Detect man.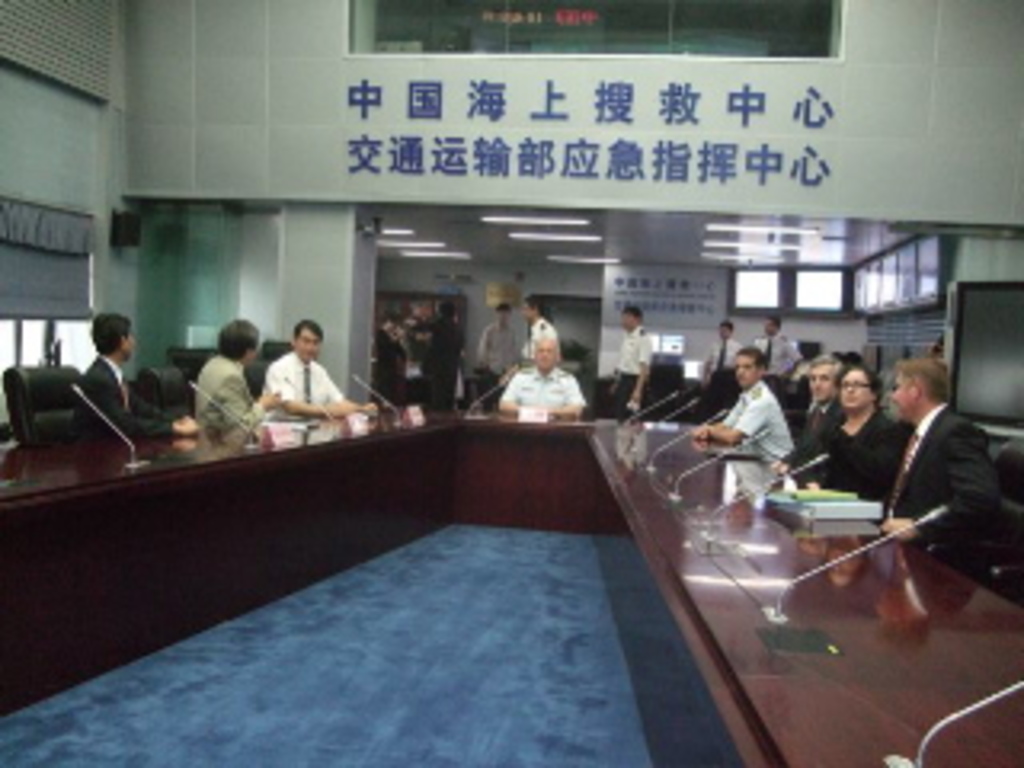
Detected at <region>186, 314, 278, 432</region>.
